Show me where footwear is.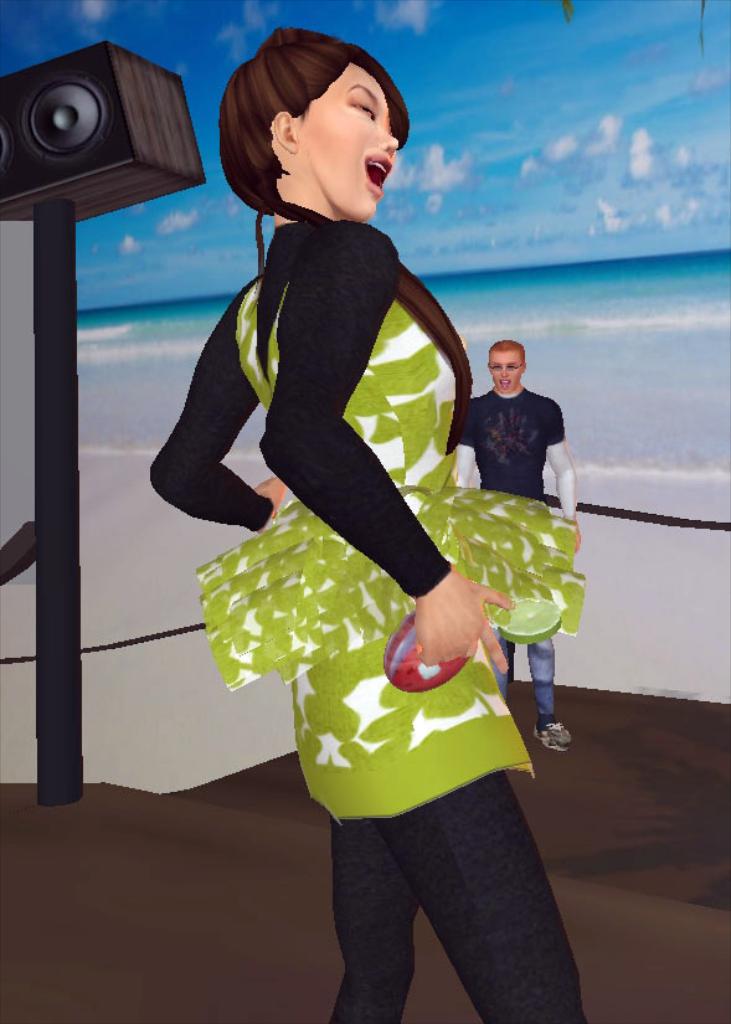
footwear is at box=[534, 714, 572, 753].
